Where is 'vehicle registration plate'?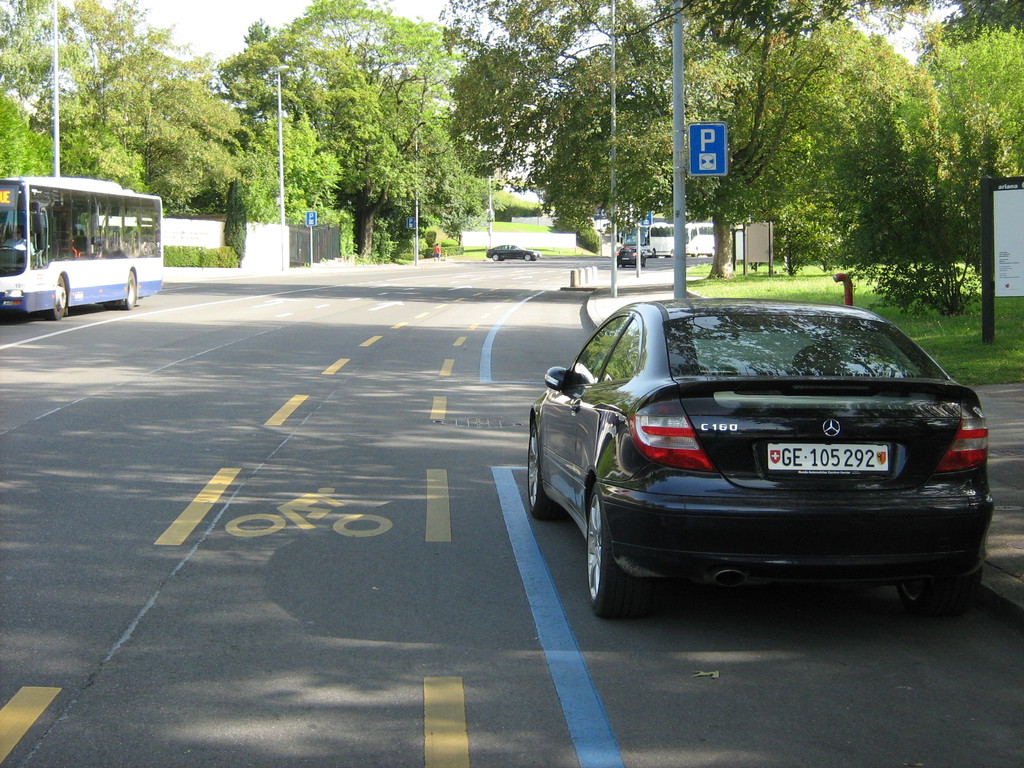
{"left": 767, "top": 440, "right": 890, "bottom": 470}.
